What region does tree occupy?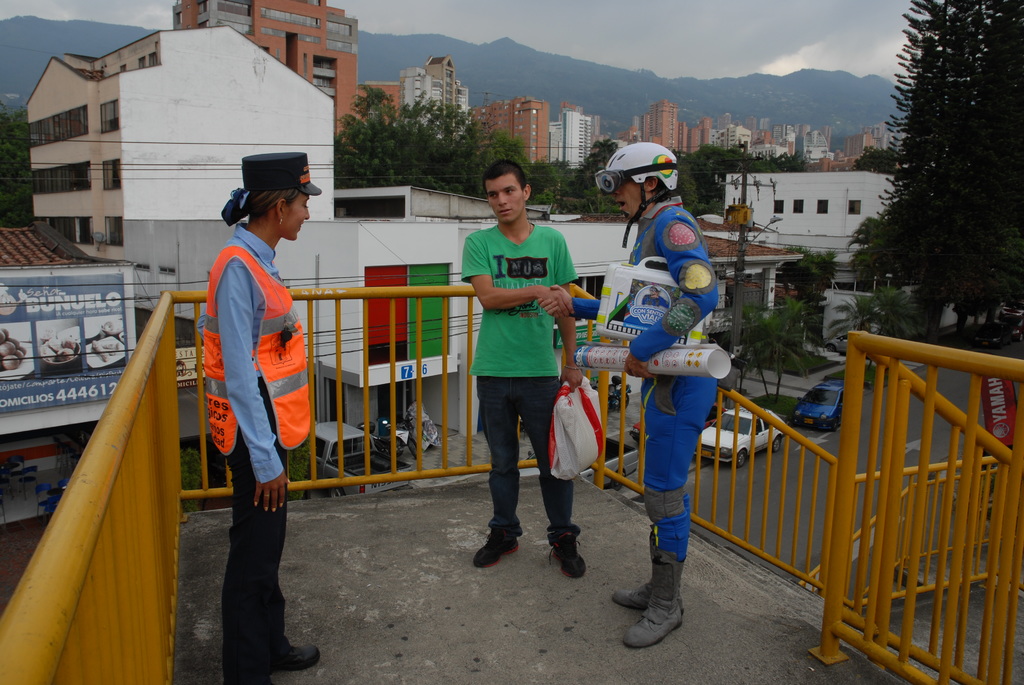
bbox(328, 83, 540, 197).
